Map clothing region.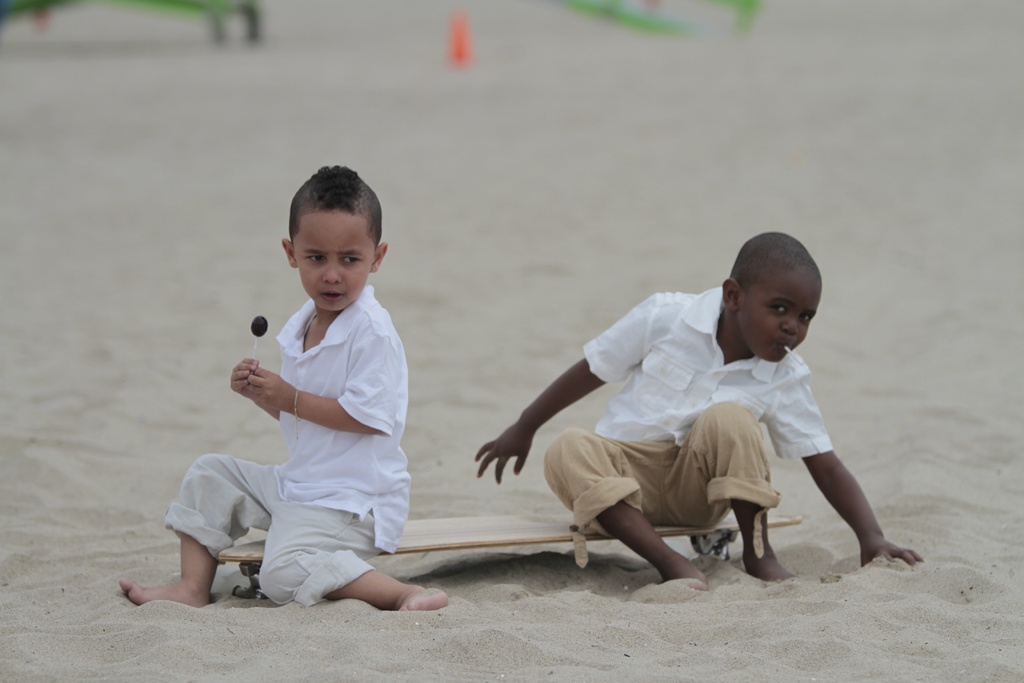
Mapped to l=172, t=279, r=418, b=594.
